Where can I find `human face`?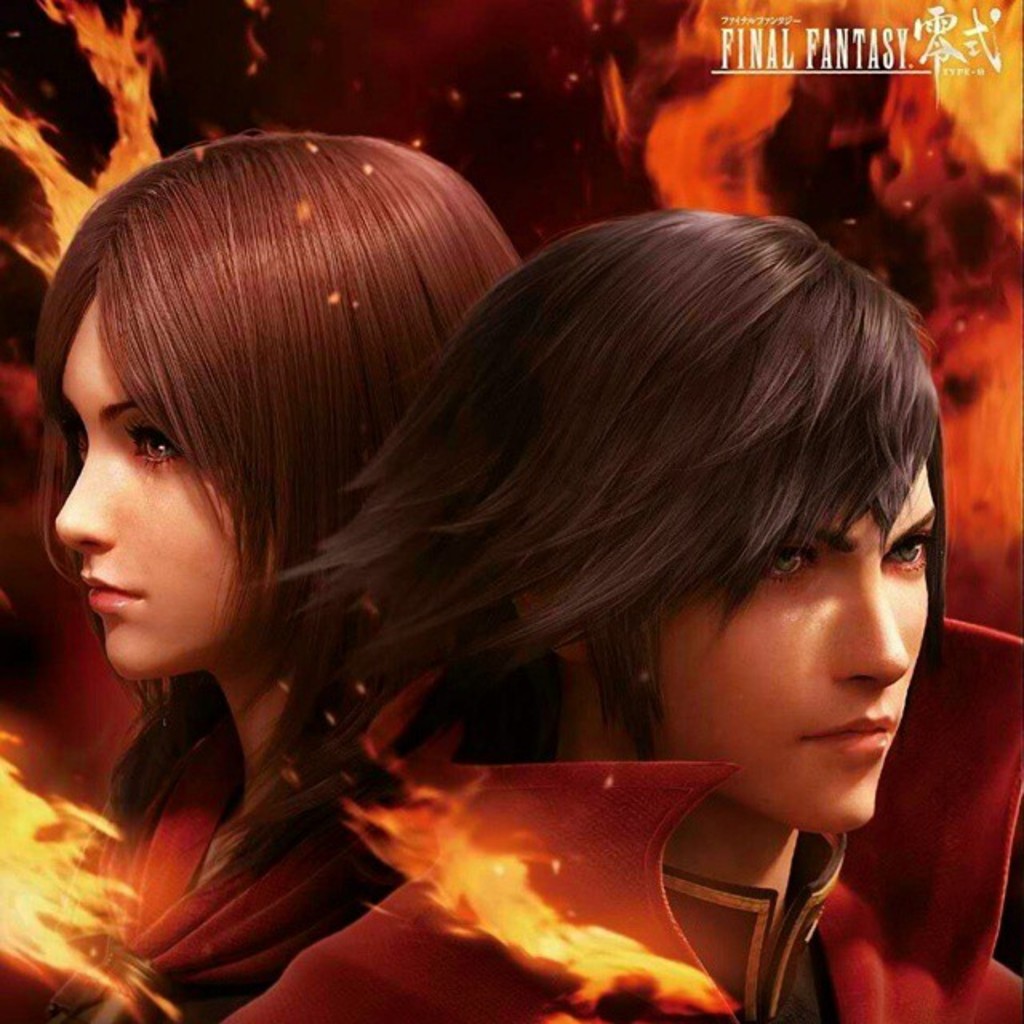
You can find it at box=[45, 285, 243, 685].
